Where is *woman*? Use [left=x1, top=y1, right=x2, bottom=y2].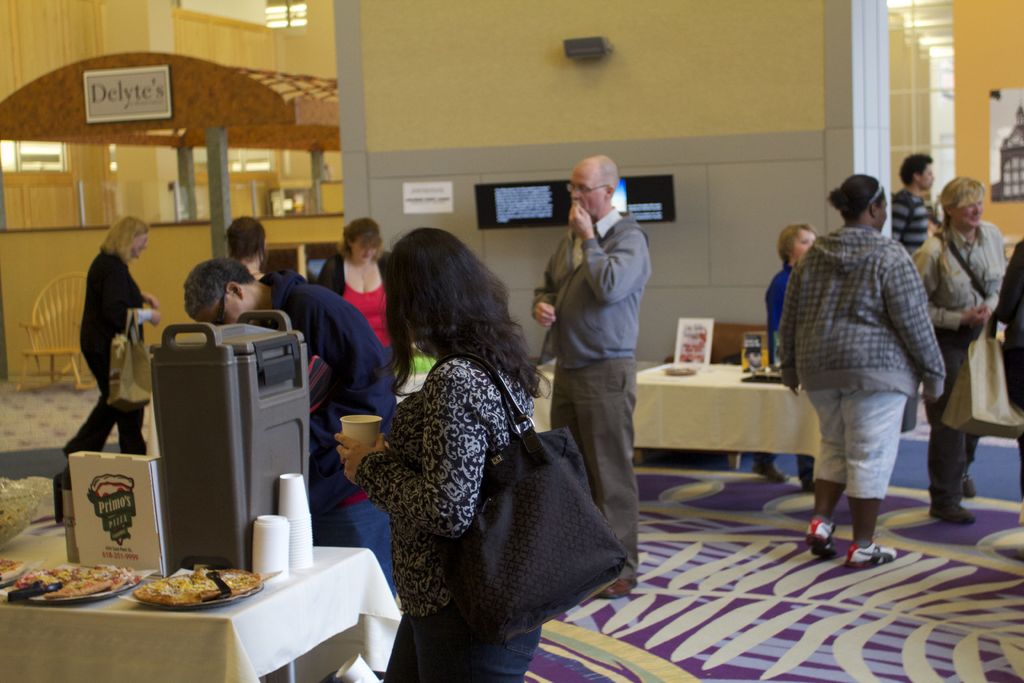
[left=59, top=212, right=161, bottom=461].
